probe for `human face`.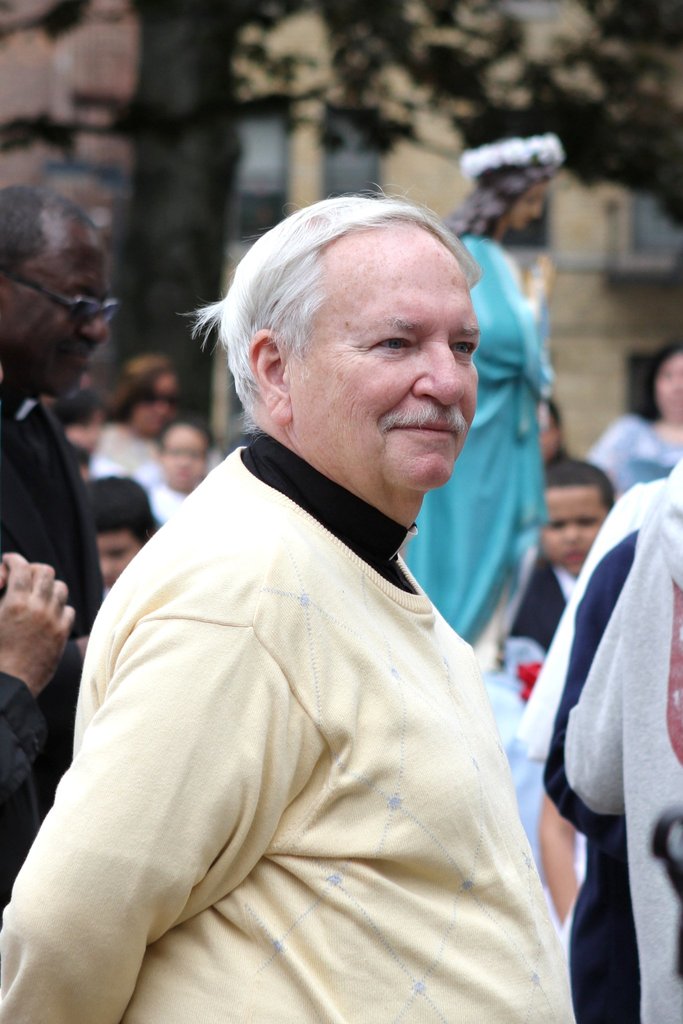
Probe result: (left=498, top=175, right=551, bottom=232).
